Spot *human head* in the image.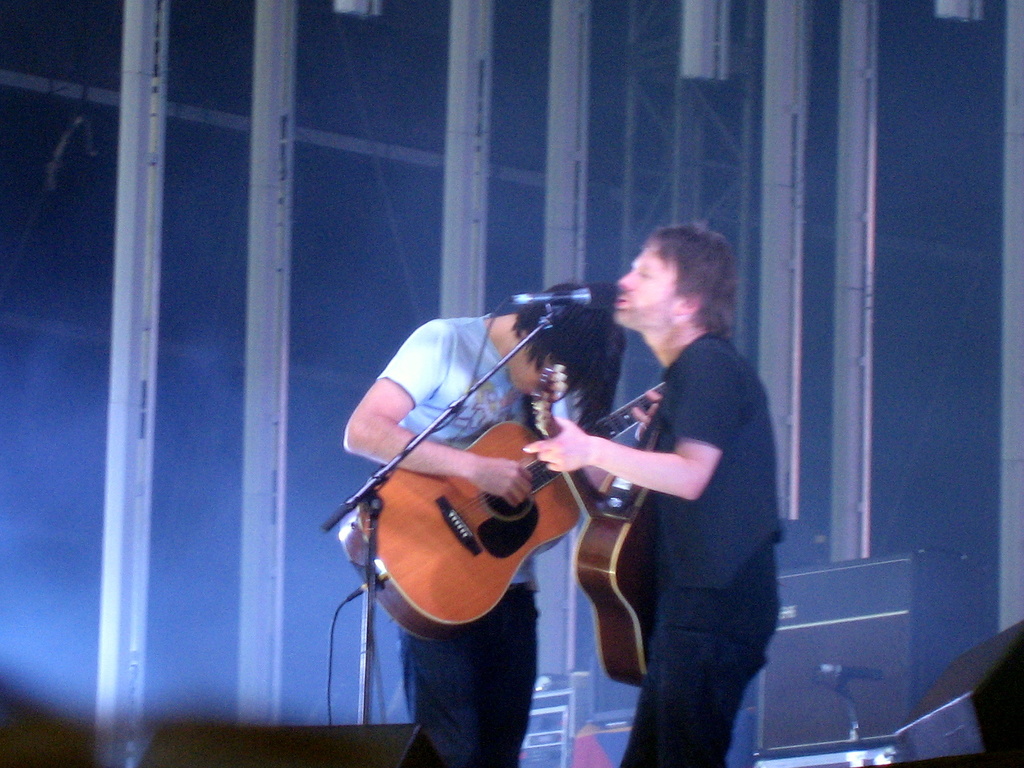
*human head* found at (left=602, top=218, right=739, bottom=358).
